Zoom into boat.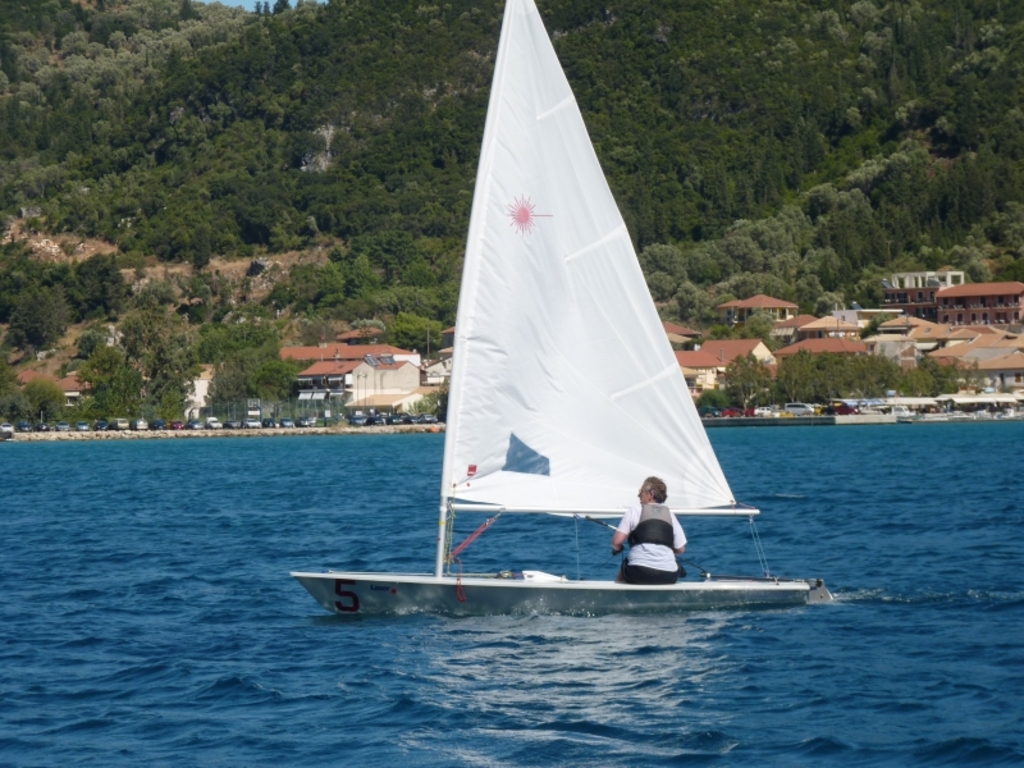
Zoom target: Rect(297, 0, 815, 617).
